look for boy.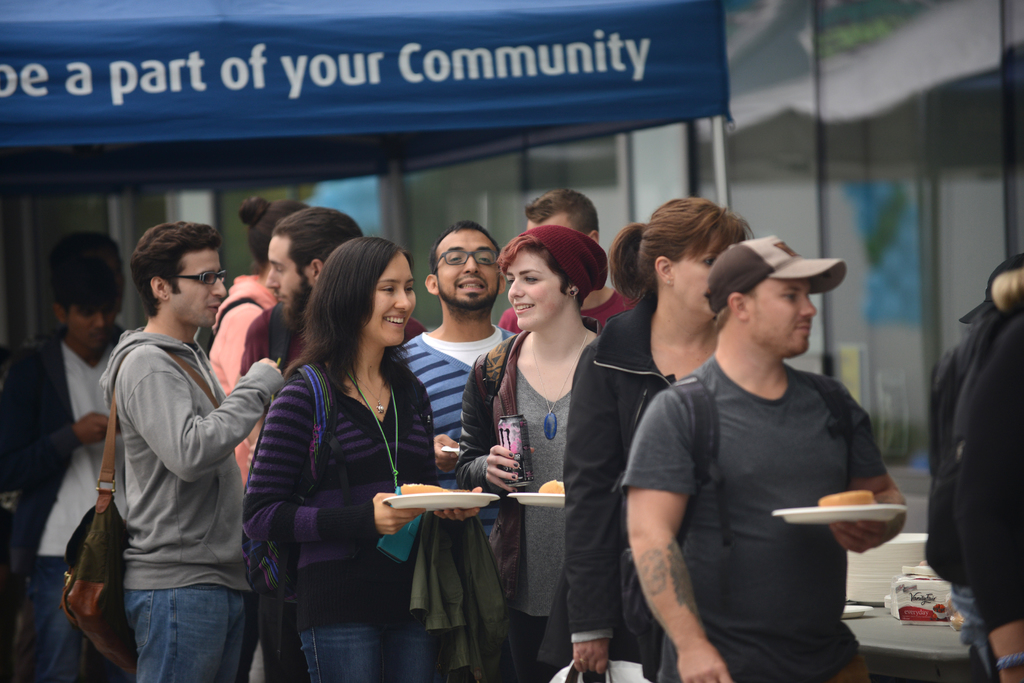
Found: [left=0, top=252, right=118, bottom=682].
